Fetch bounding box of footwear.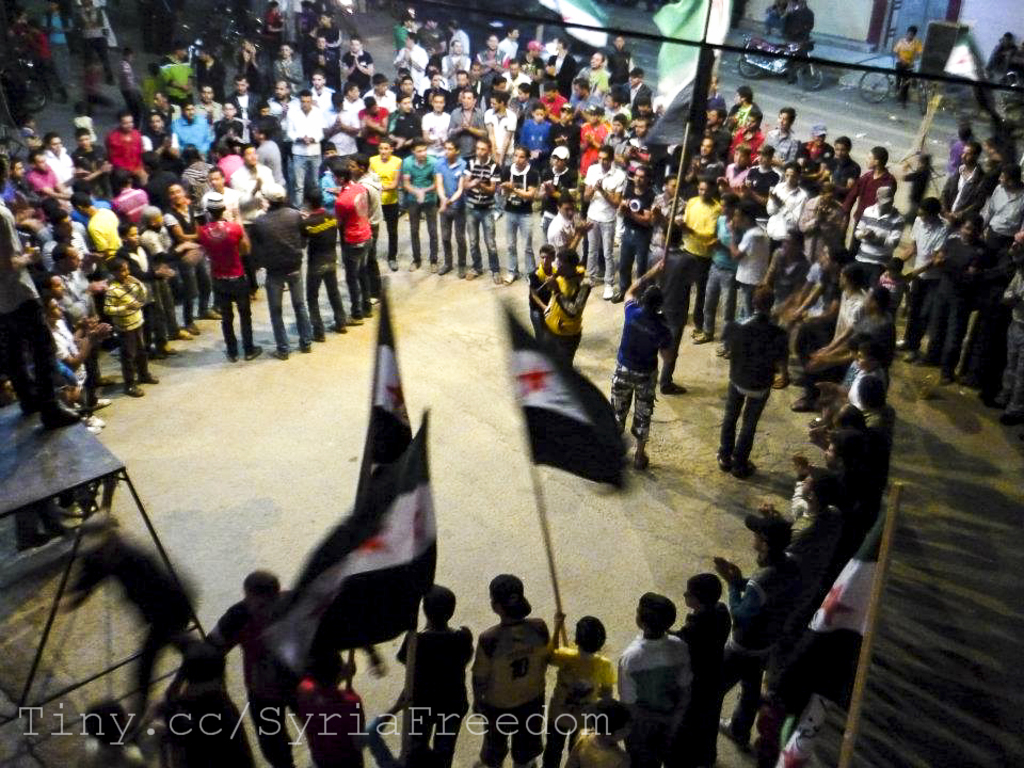
Bbox: [191, 320, 202, 336].
